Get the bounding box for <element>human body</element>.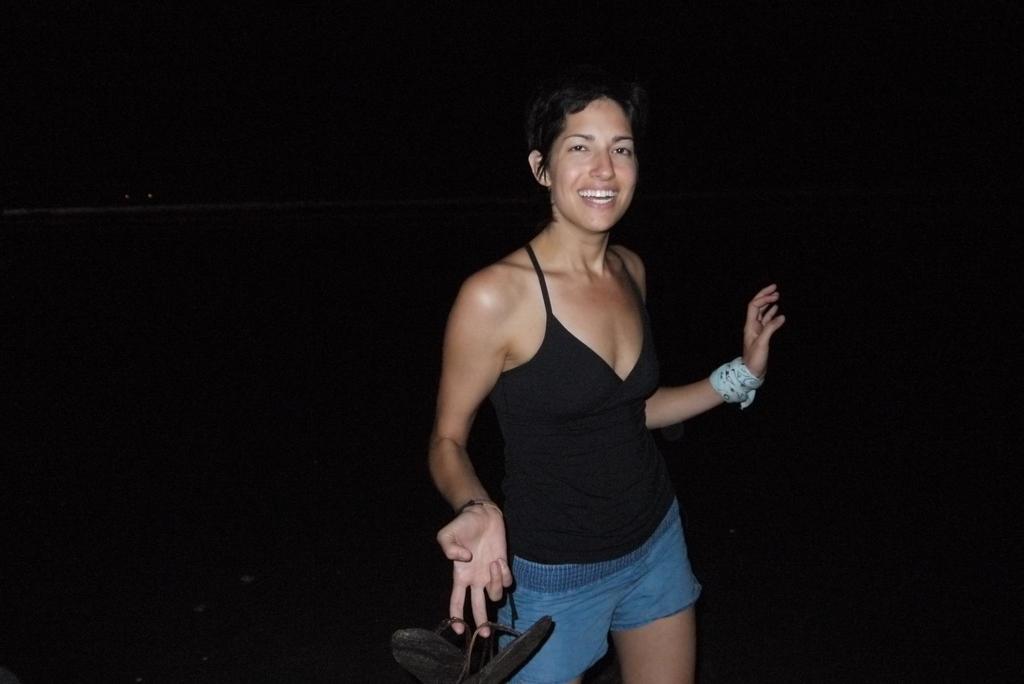
crop(435, 71, 787, 675).
